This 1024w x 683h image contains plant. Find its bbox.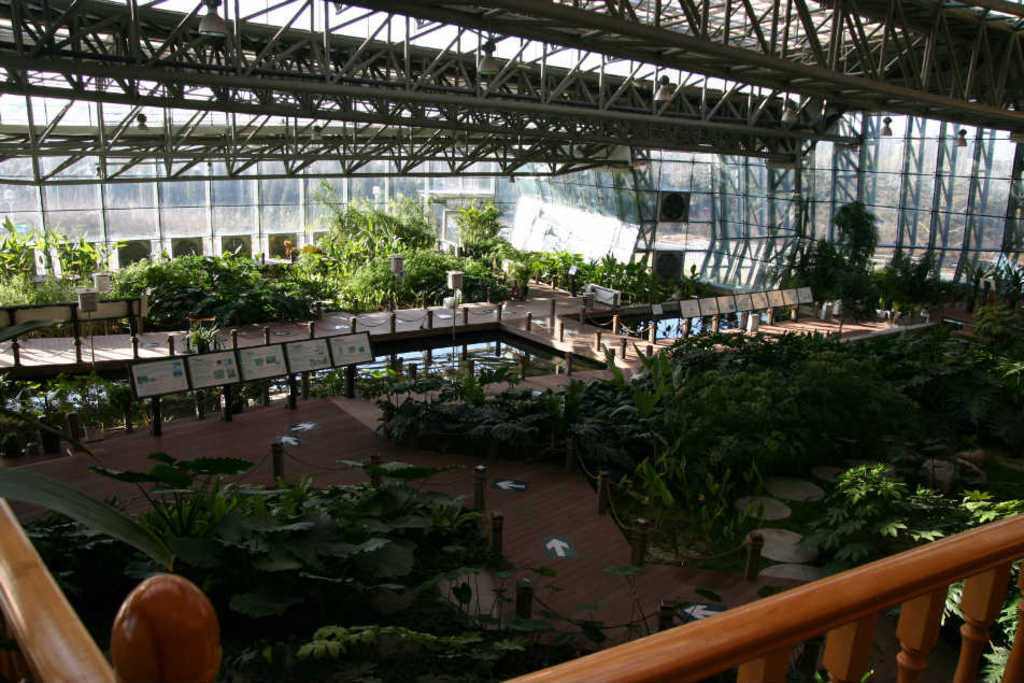
region(368, 355, 655, 470).
